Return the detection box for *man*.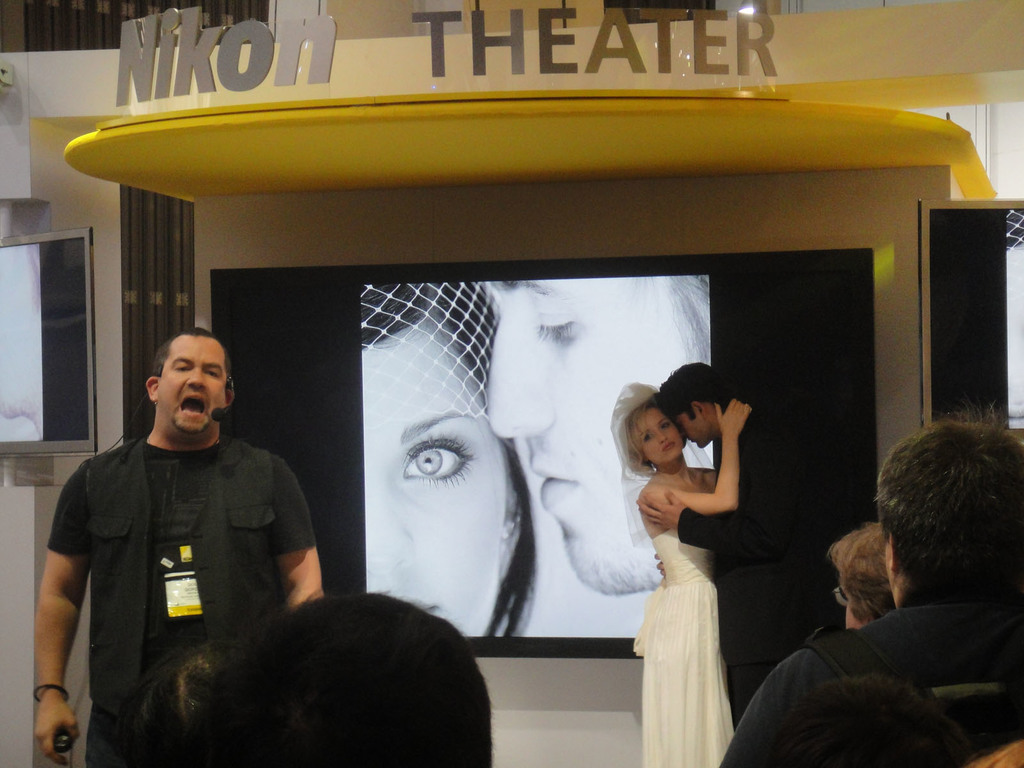
492/269/719/598.
